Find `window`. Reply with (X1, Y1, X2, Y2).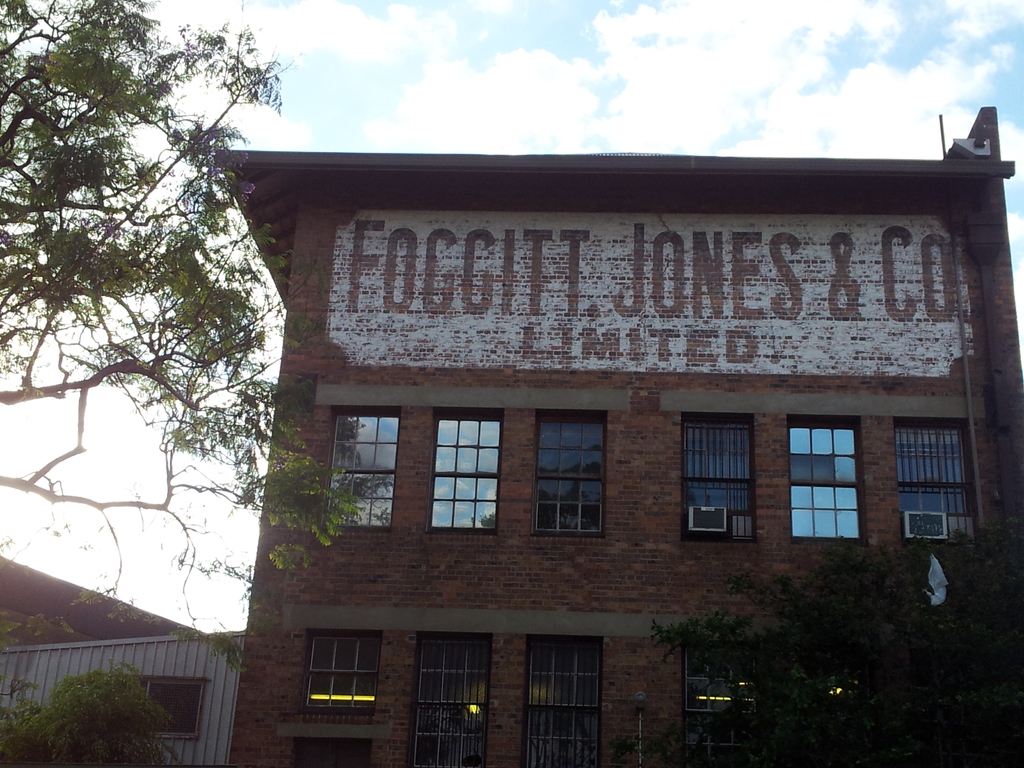
(297, 637, 382, 713).
